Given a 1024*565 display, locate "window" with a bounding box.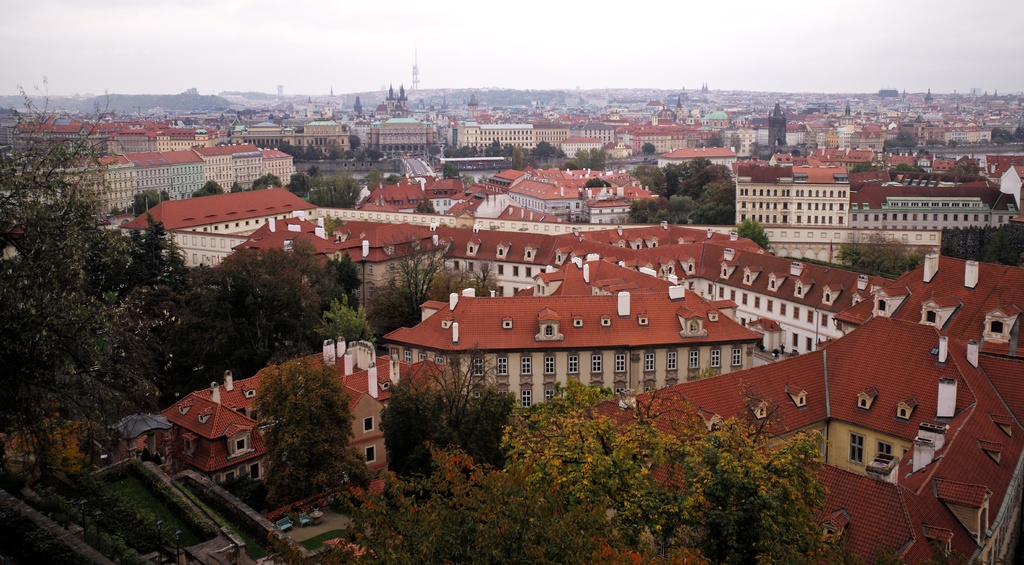
Located: {"x1": 520, "y1": 388, "x2": 534, "y2": 409}.
